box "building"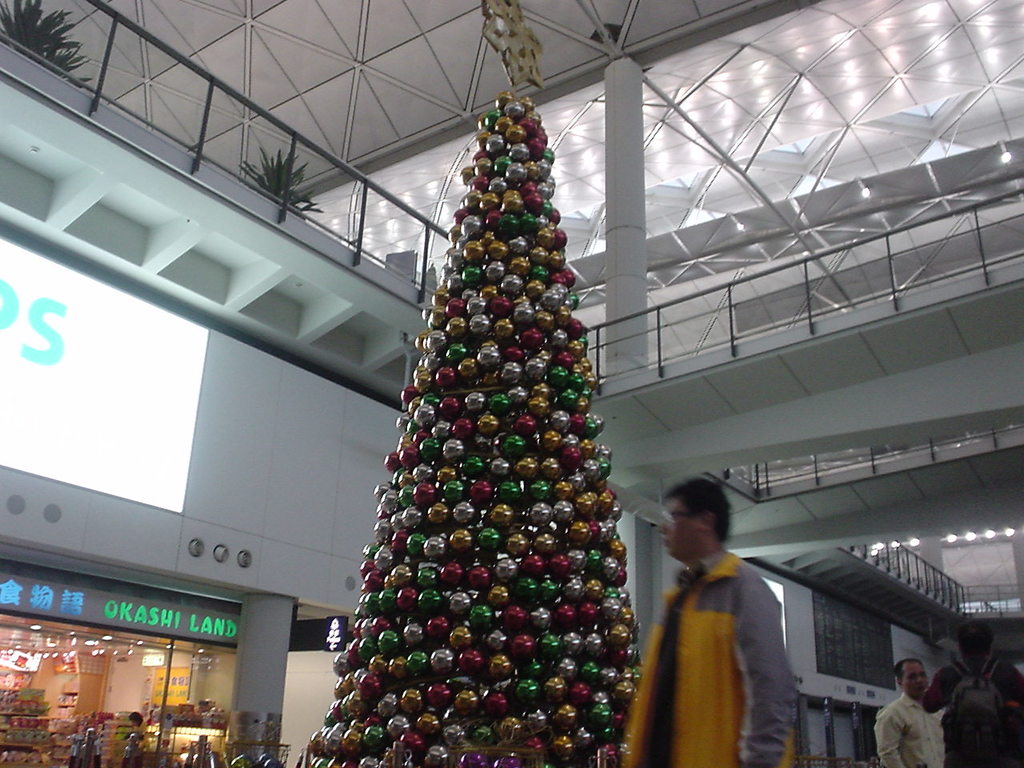
crop(0, 0, 1023, 767)
